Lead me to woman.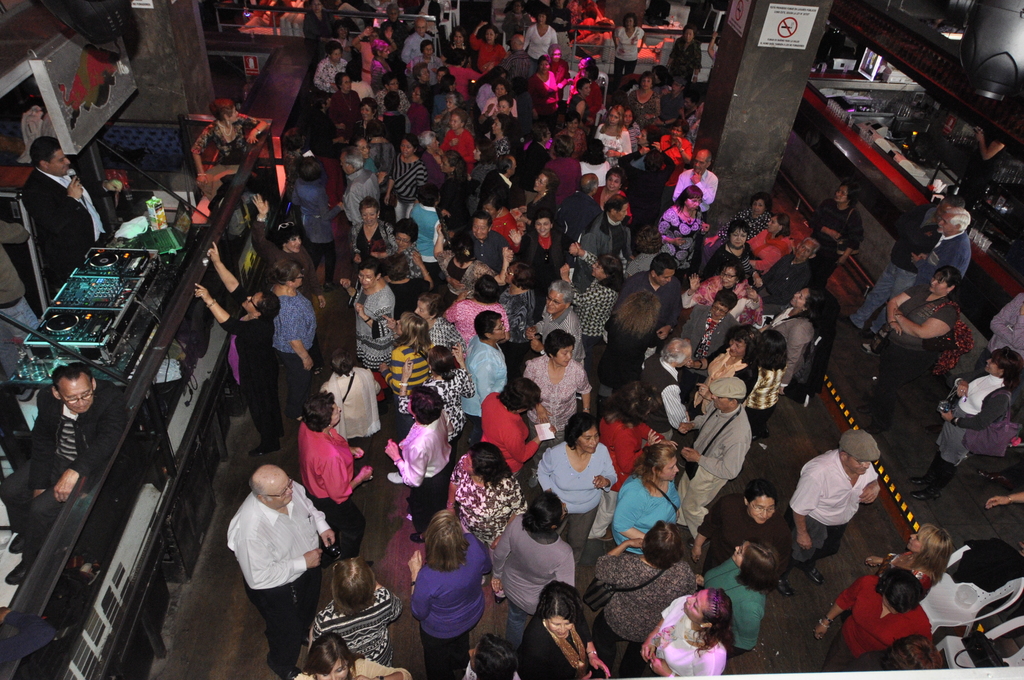
Lead to locate(519, 576, 610, 679).
